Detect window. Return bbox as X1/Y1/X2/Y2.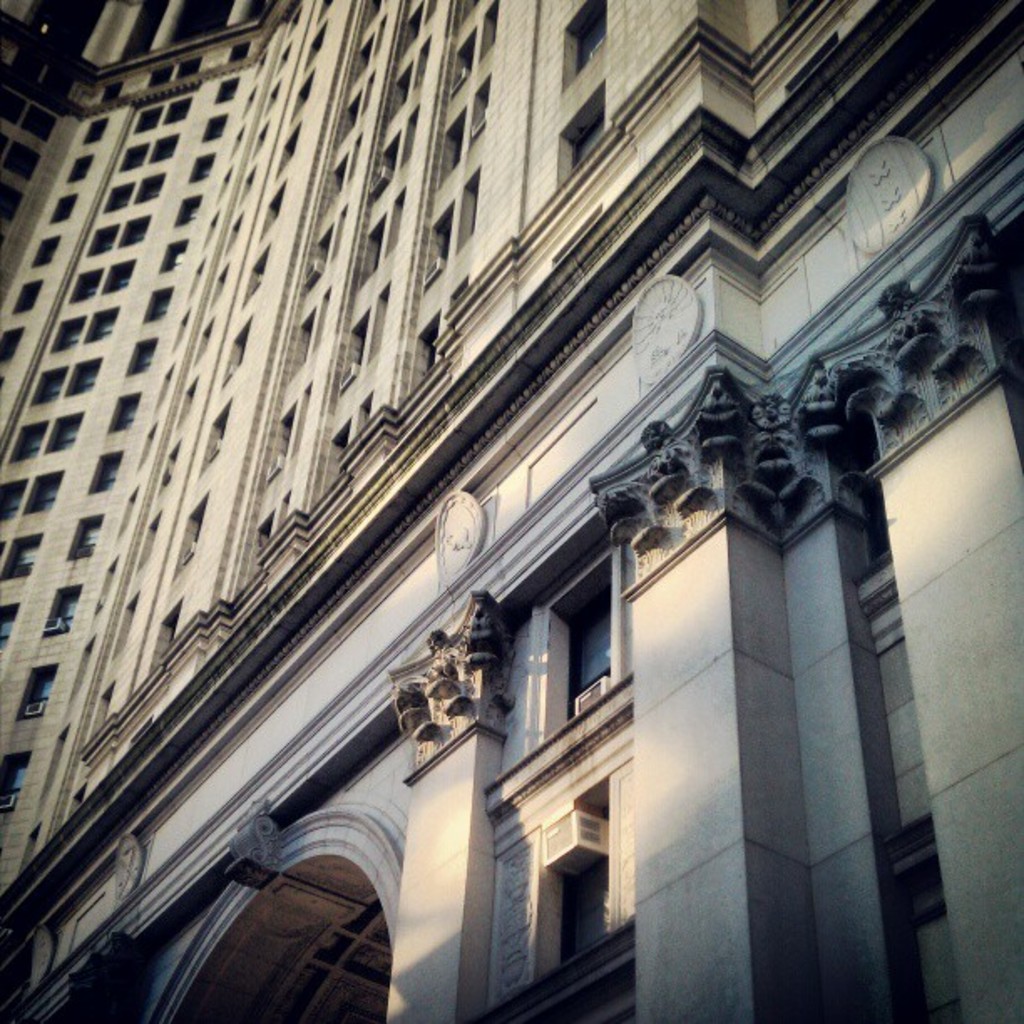
47/315/84/350.
